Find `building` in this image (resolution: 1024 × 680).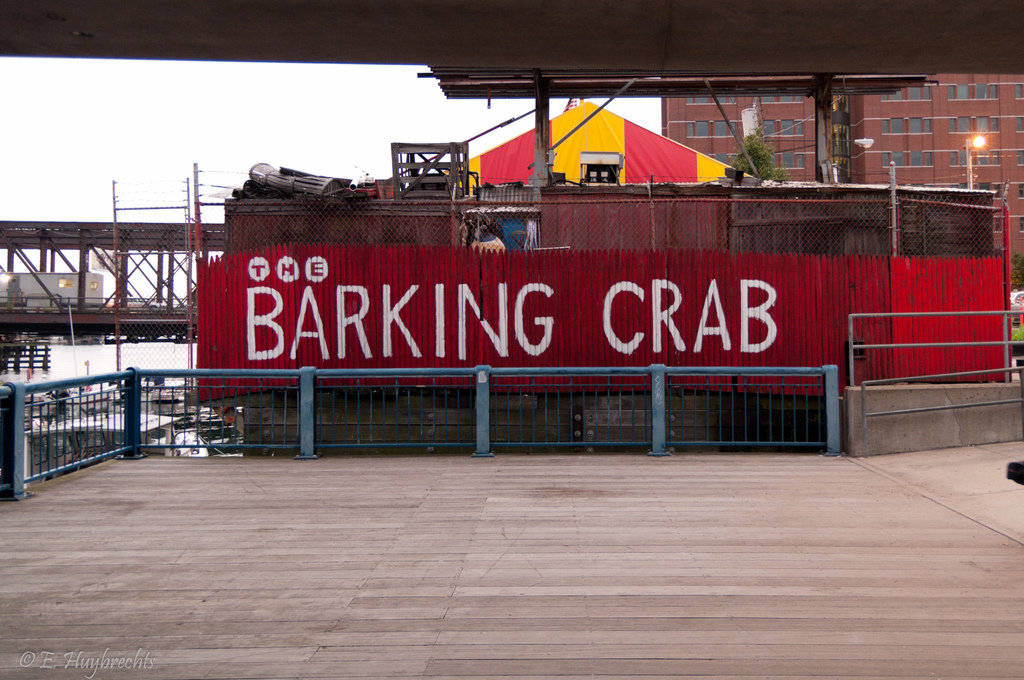
Rect(195, 187, 1008, 452).
